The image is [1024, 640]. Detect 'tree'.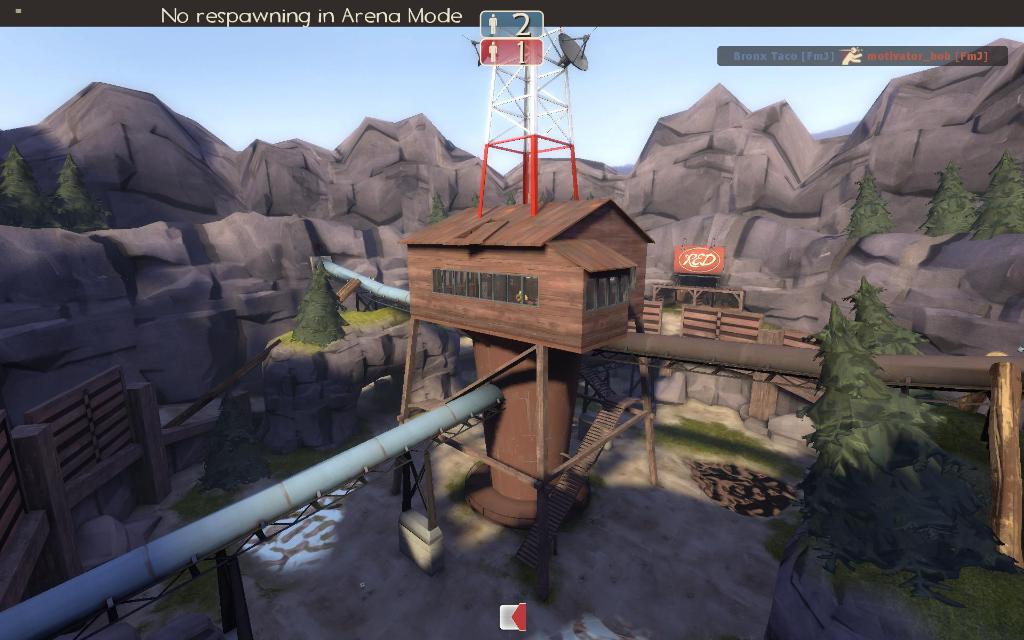
Detection: 920, 168, 991, 225.
